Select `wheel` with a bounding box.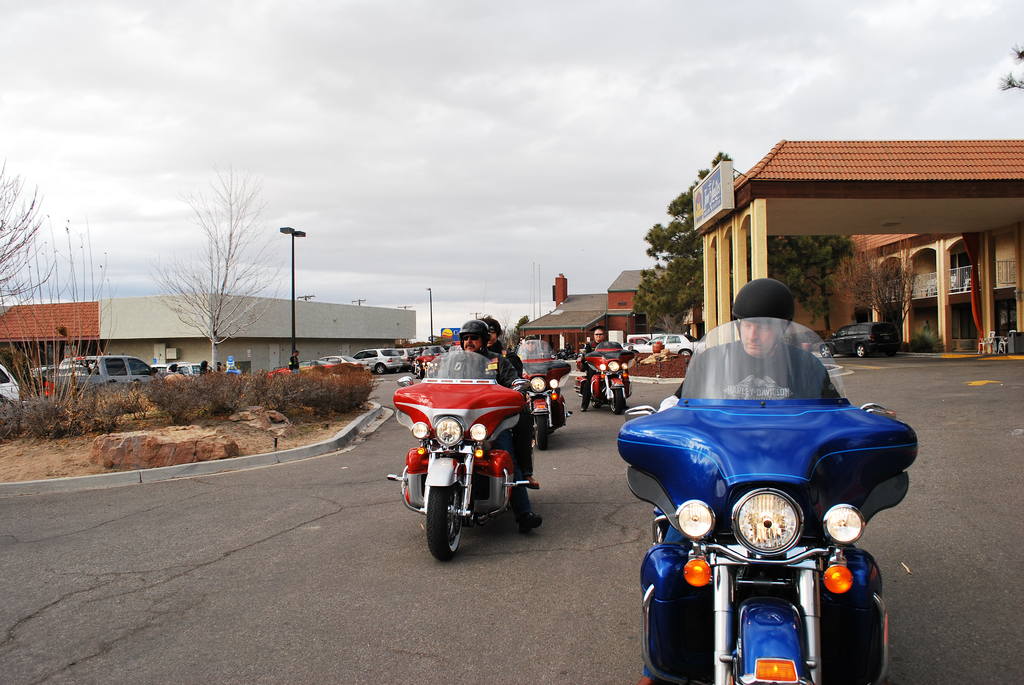
<region>820, 344, 833, 358</region>.
